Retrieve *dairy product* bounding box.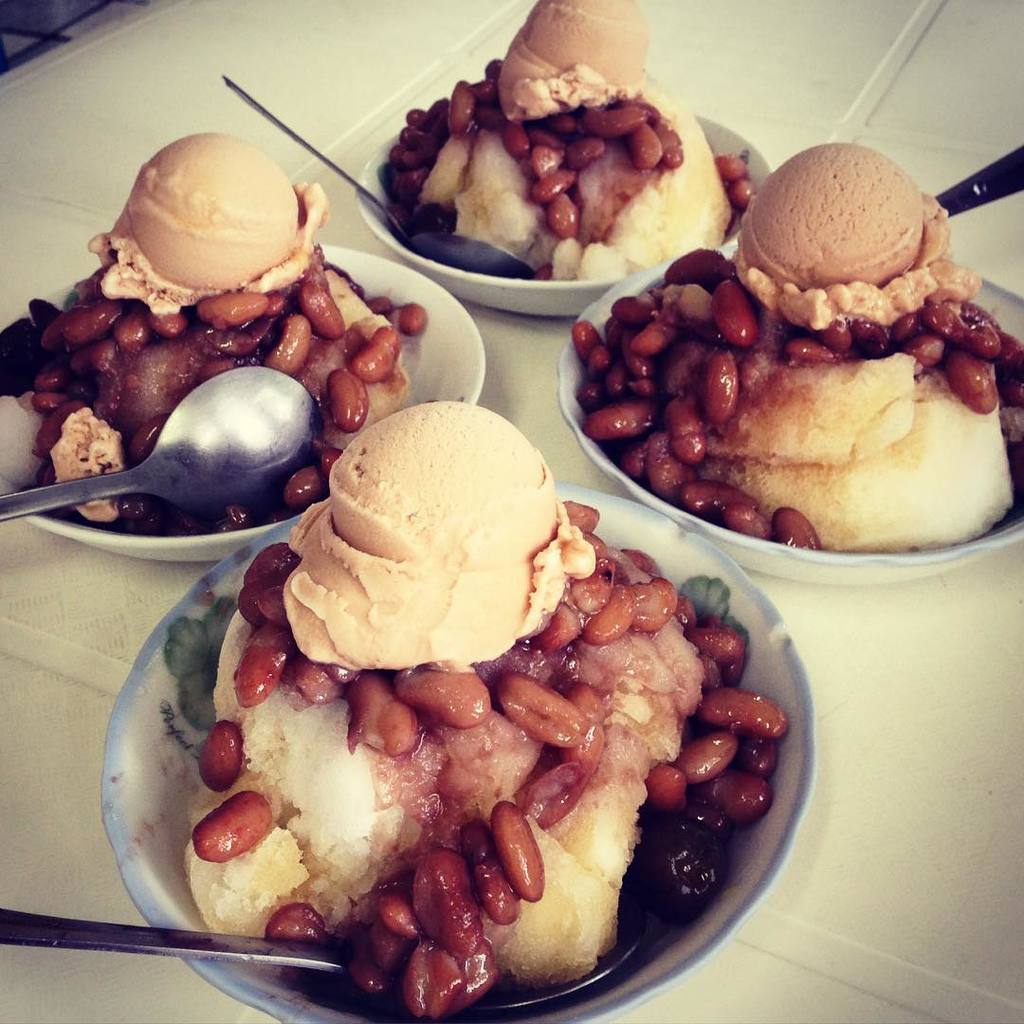
Bounding box: bbox=(284, 402, 593, 667).
